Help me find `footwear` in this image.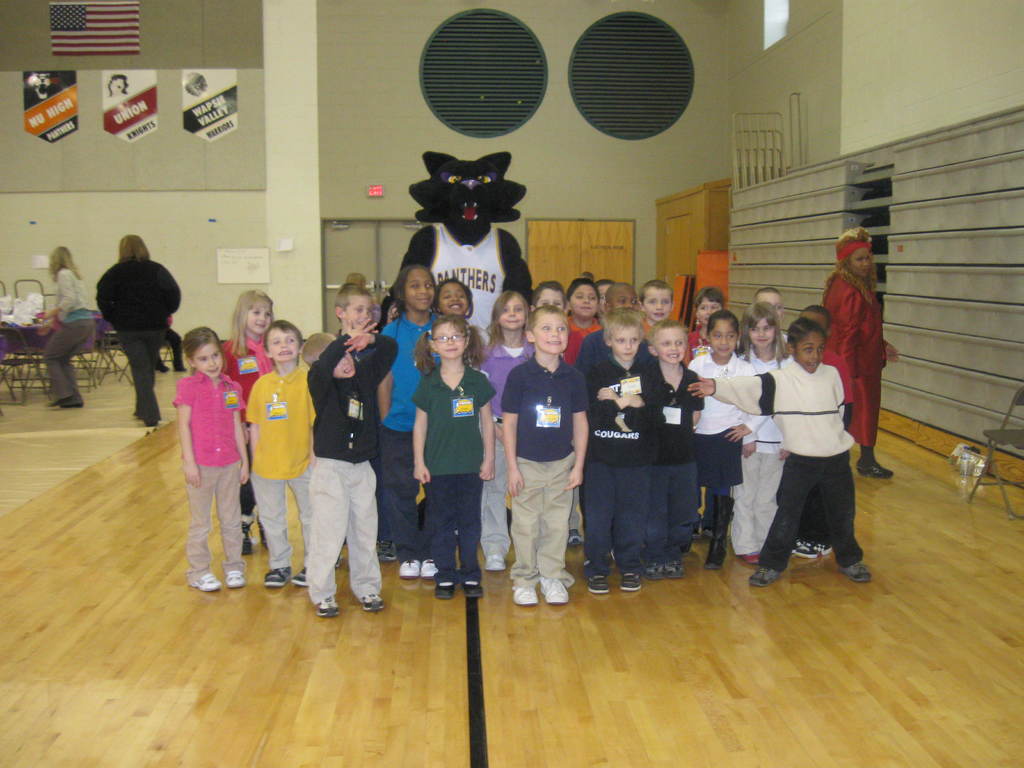
Found it: [584, 569, 612, 598].
